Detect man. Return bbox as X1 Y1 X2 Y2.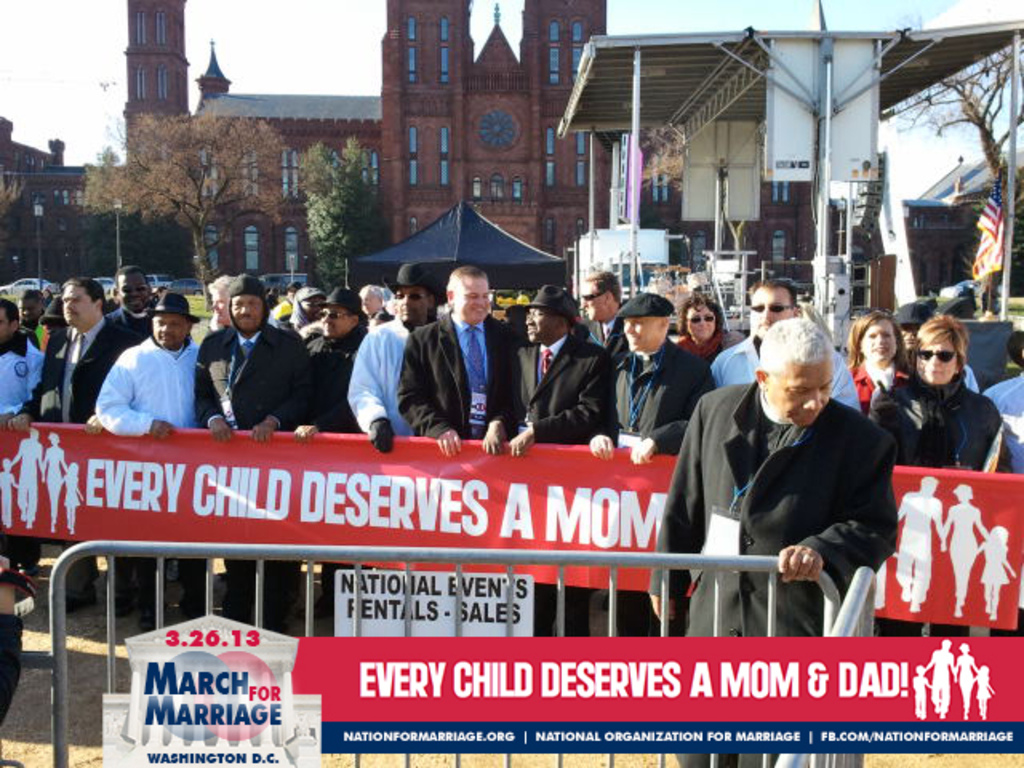
344 262 440 459.
